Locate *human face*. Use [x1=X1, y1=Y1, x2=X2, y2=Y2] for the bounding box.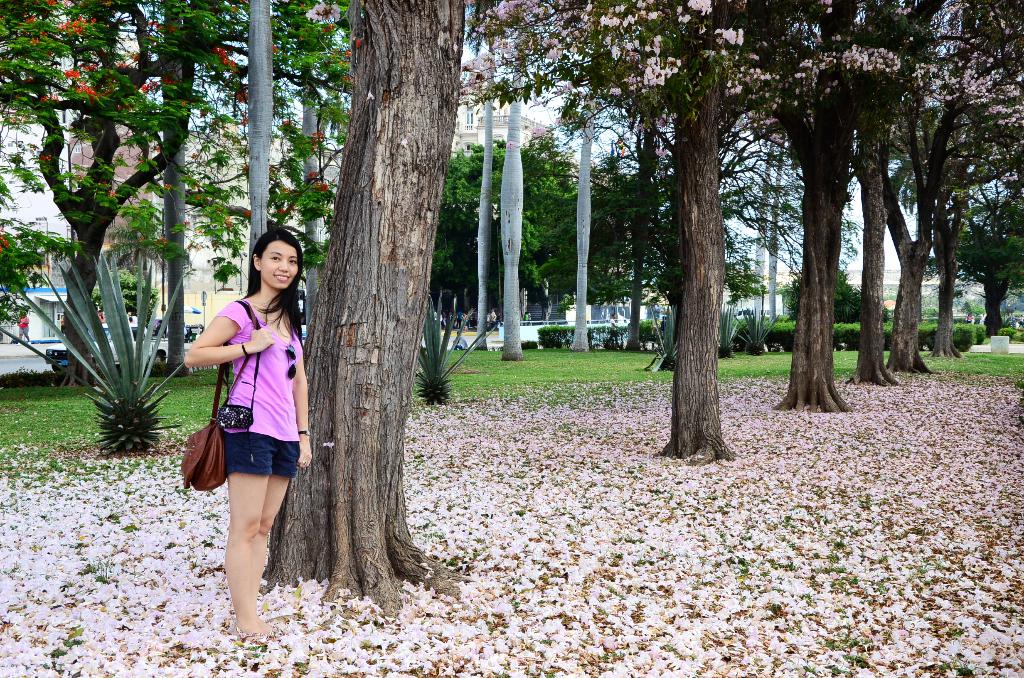
[x1=261, y1=241, x2=299, y2=289].
